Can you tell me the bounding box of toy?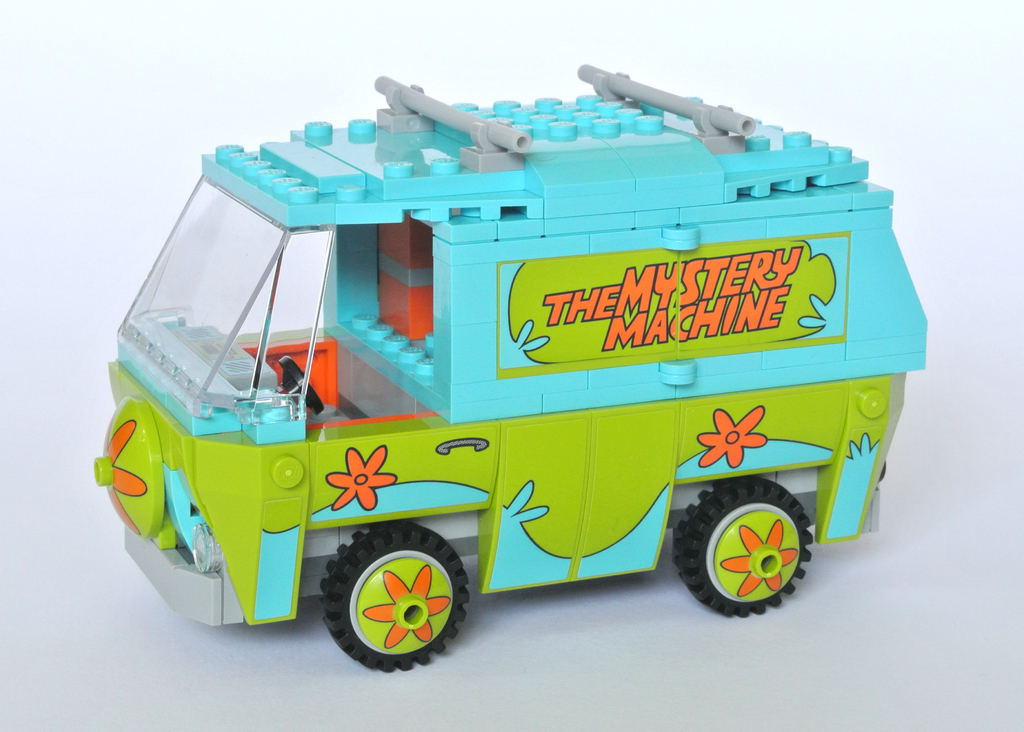
<box>51,85,948,668</box>.
